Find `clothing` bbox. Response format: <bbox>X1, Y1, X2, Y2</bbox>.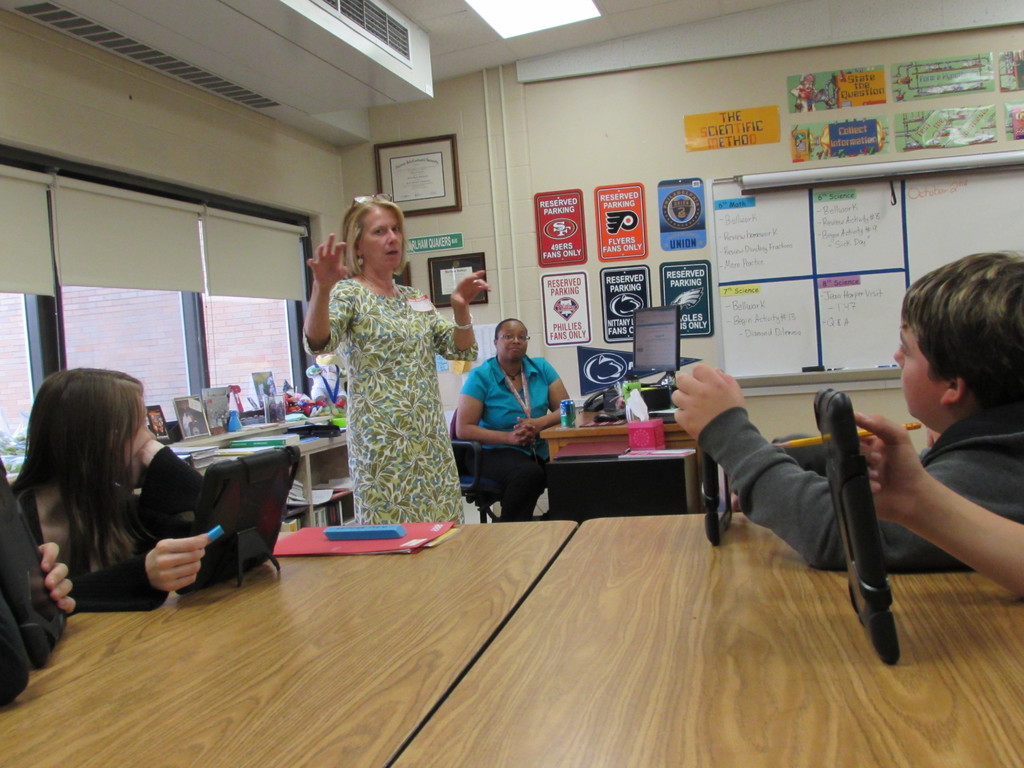
<bbox>459, 351, 561, 523</bbox>.
